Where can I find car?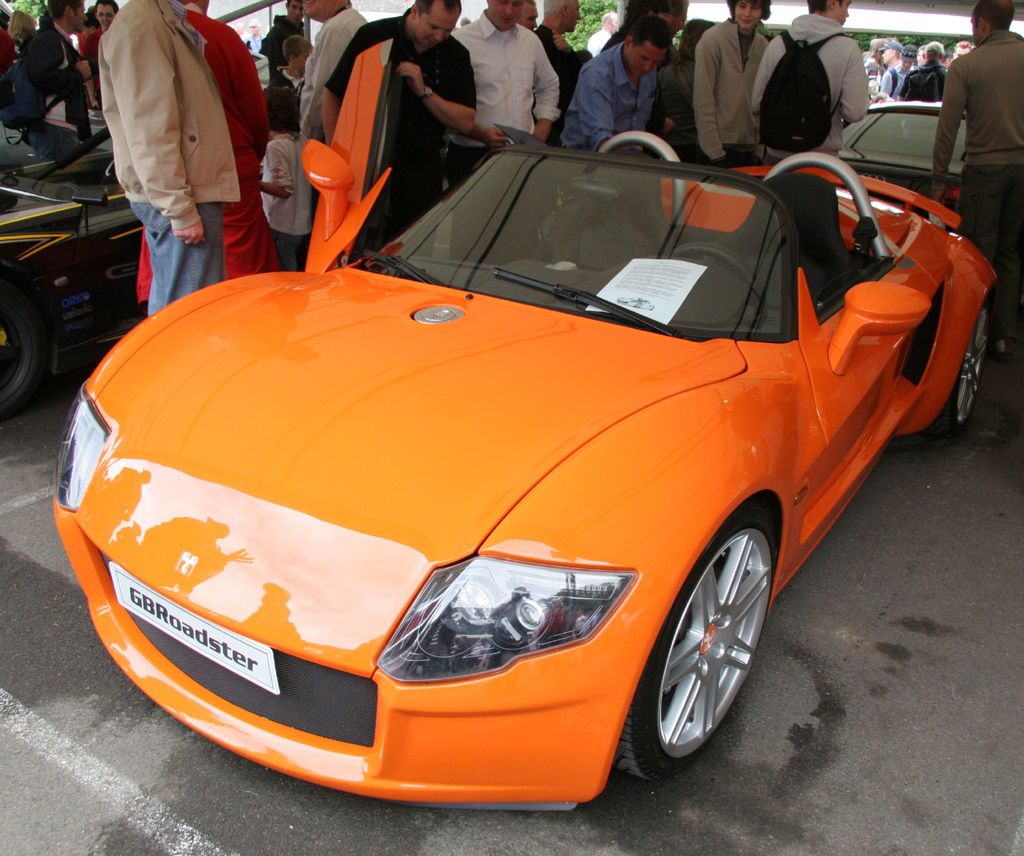
You can find it at bbox(45, 40, 1001, 814).
